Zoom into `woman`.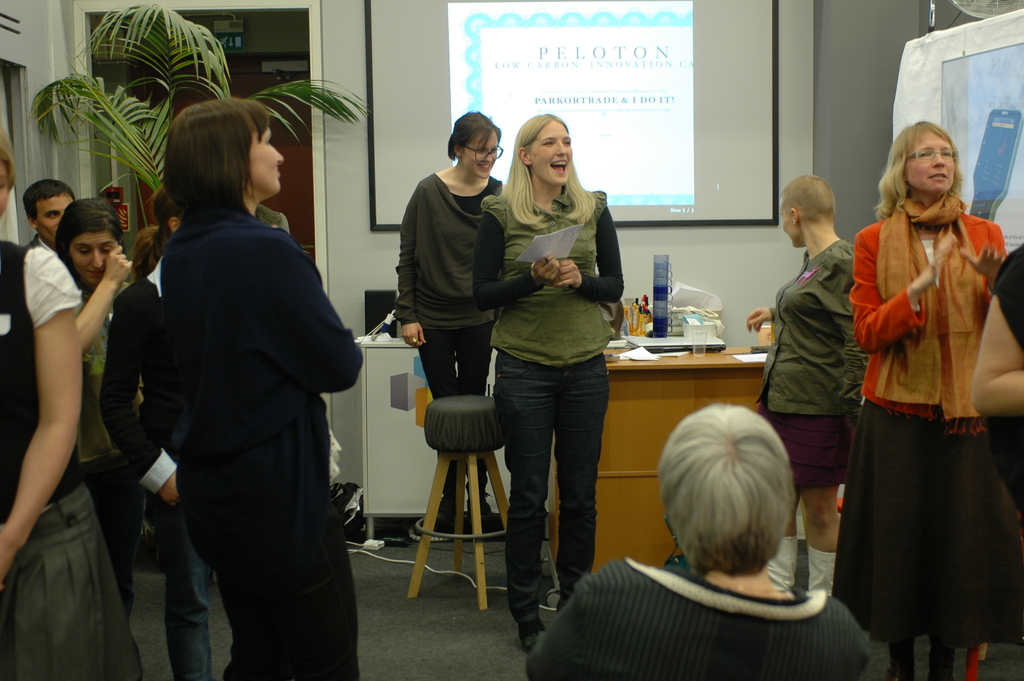
Zoom target: [95, 186, 215, 680].
